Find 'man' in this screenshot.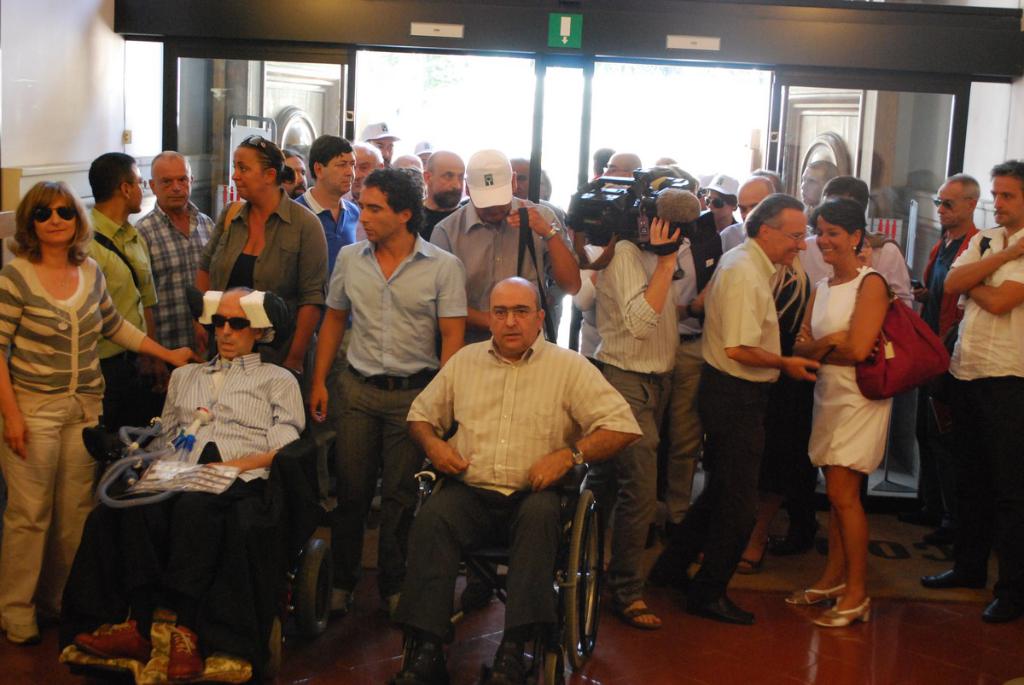
The bounding box for 'man' is [left=354, top=119, right=399, bottom=169].
